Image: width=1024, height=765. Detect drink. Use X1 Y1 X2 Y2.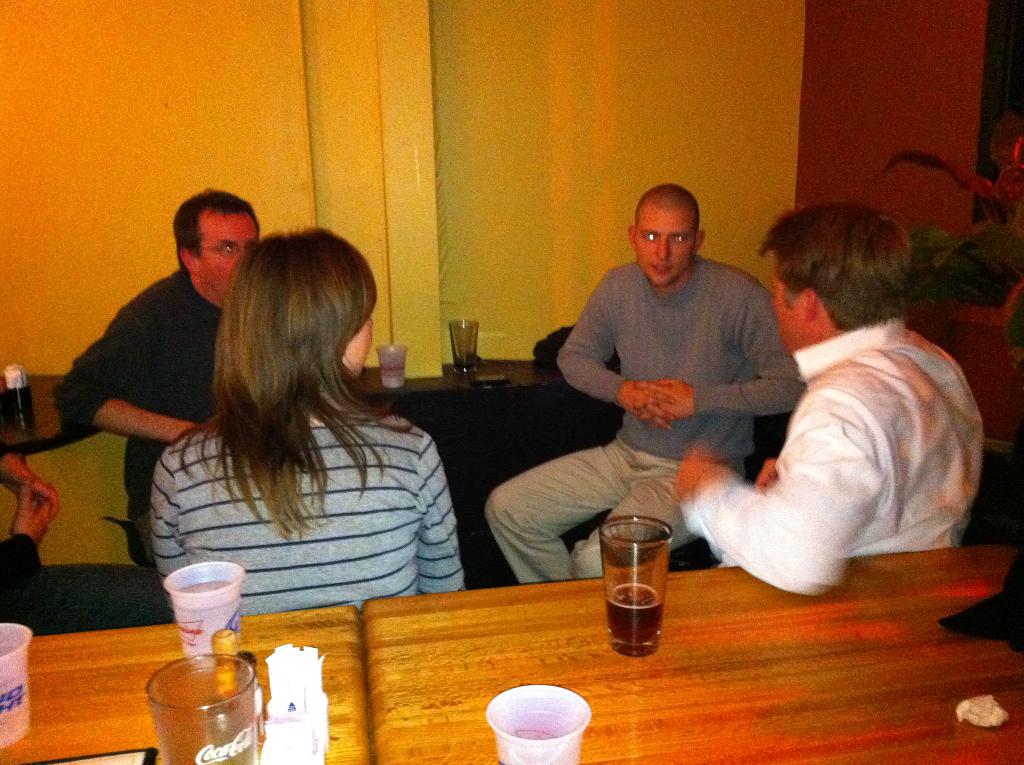
599 519 686 651.
